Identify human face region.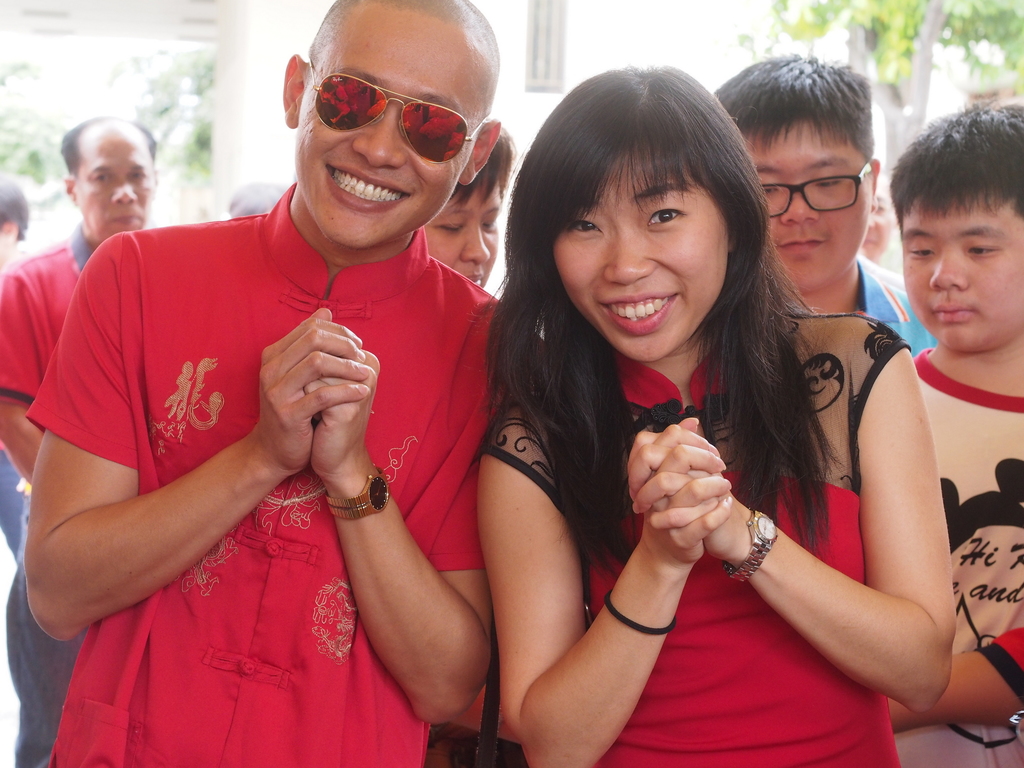
Region: 737 124 872 290.
